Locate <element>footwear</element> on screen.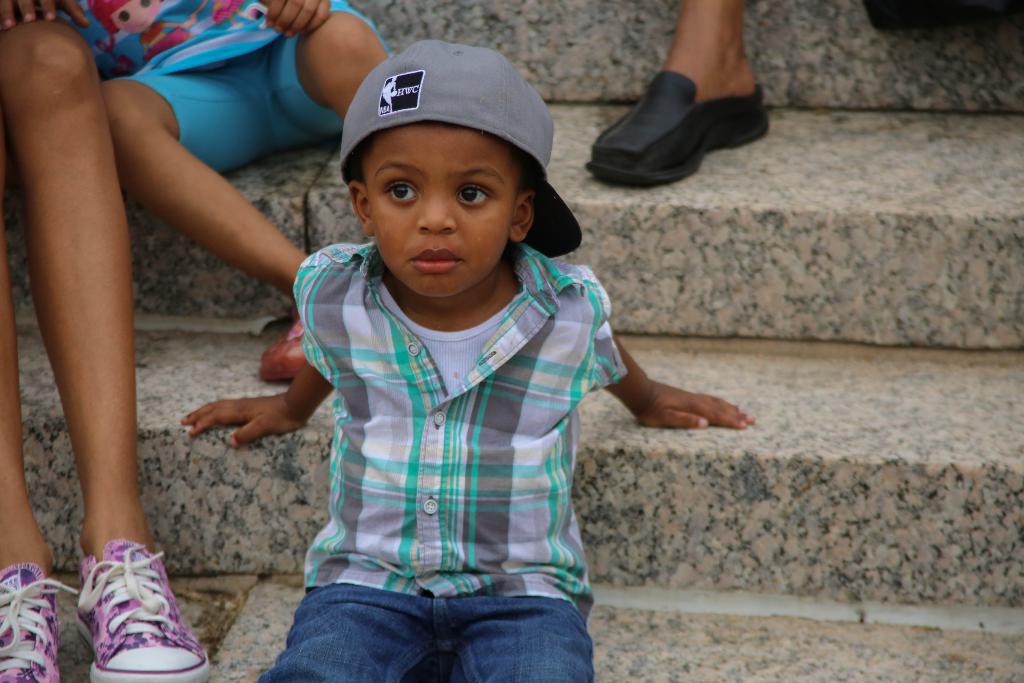
On screen at l=257, t=311, r=312, b=378.
